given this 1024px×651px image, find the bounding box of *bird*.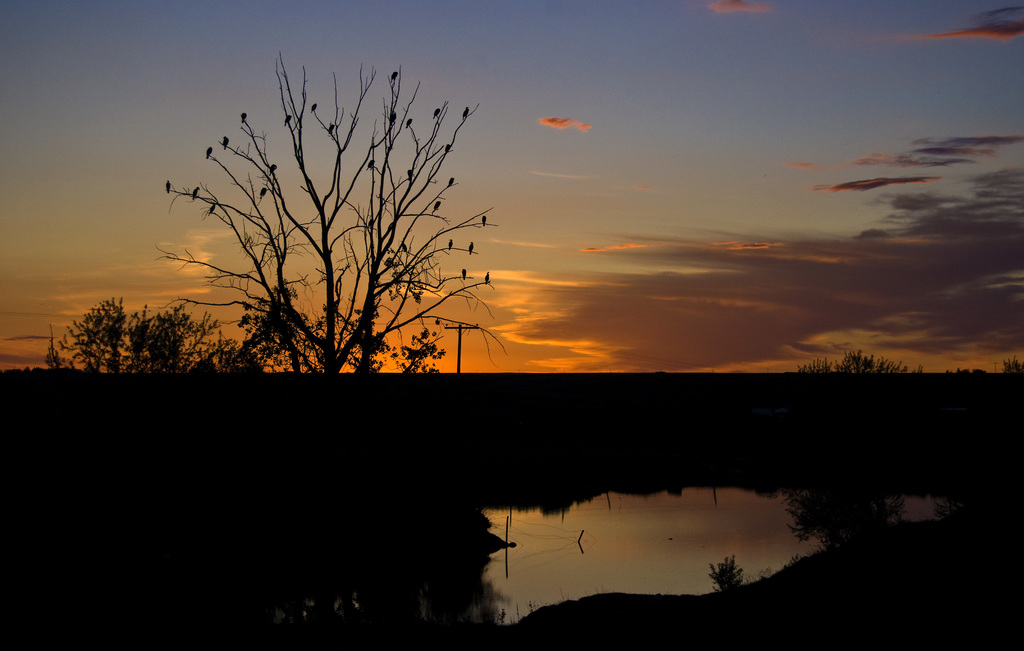
[left=445, top=143, right=451, bottom=152].
